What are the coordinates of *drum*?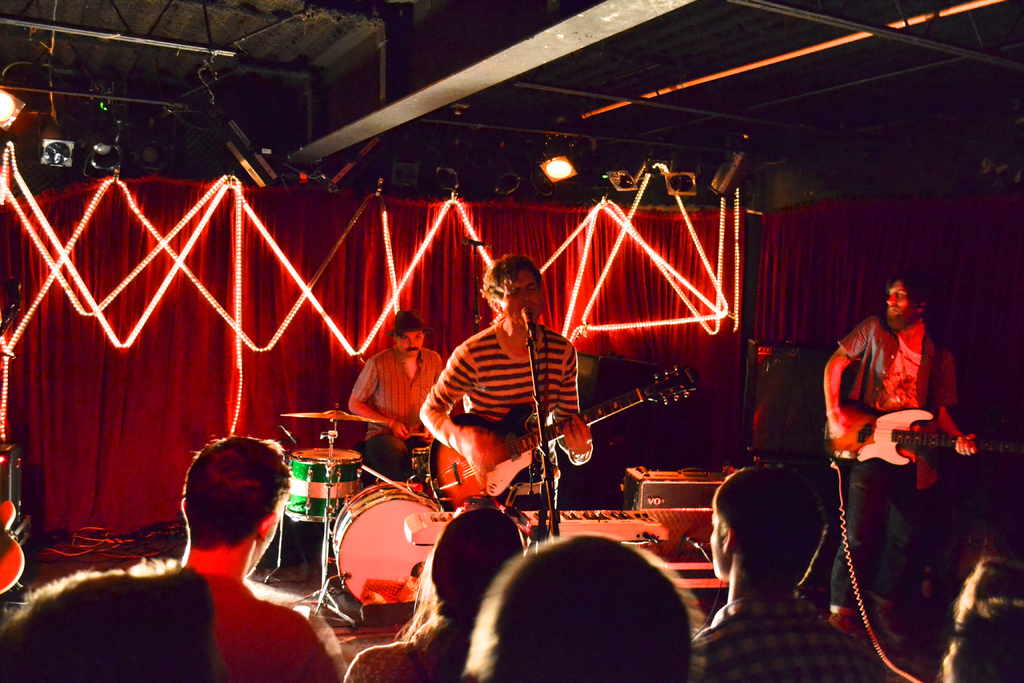
334,488,452,604.
